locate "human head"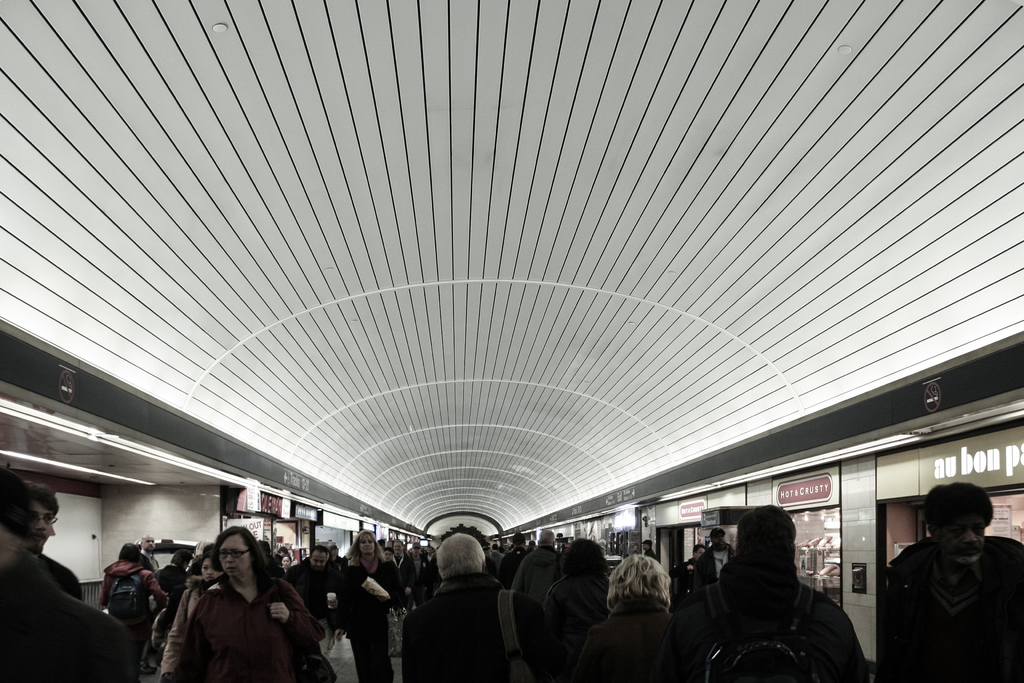
[330, 545, 343, 559]
